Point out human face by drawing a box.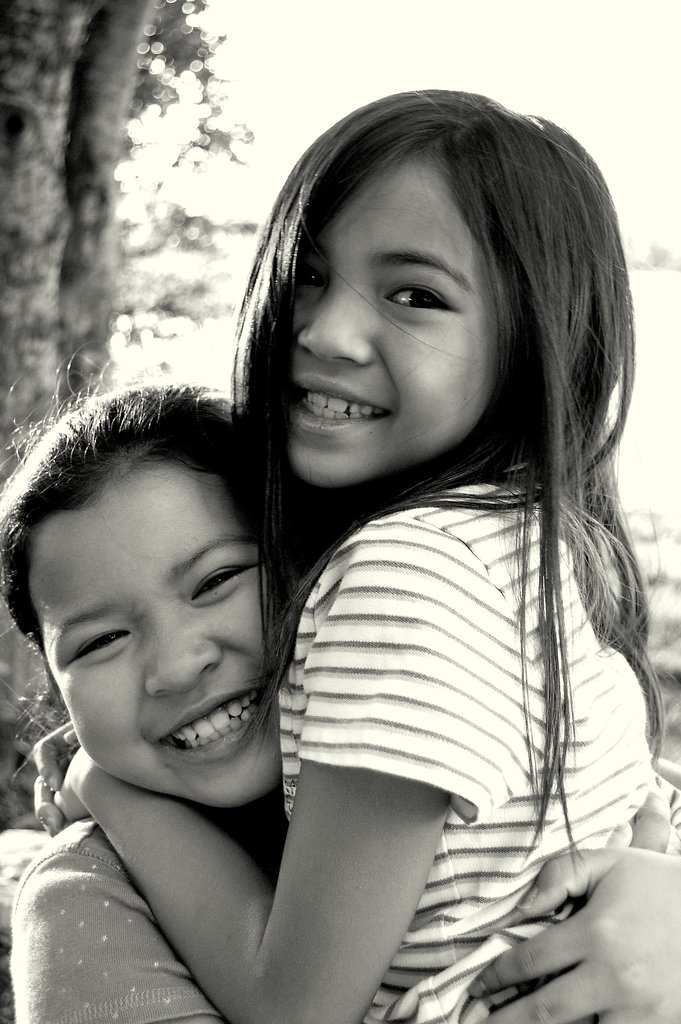
rect(28, 454, 287, 803).
